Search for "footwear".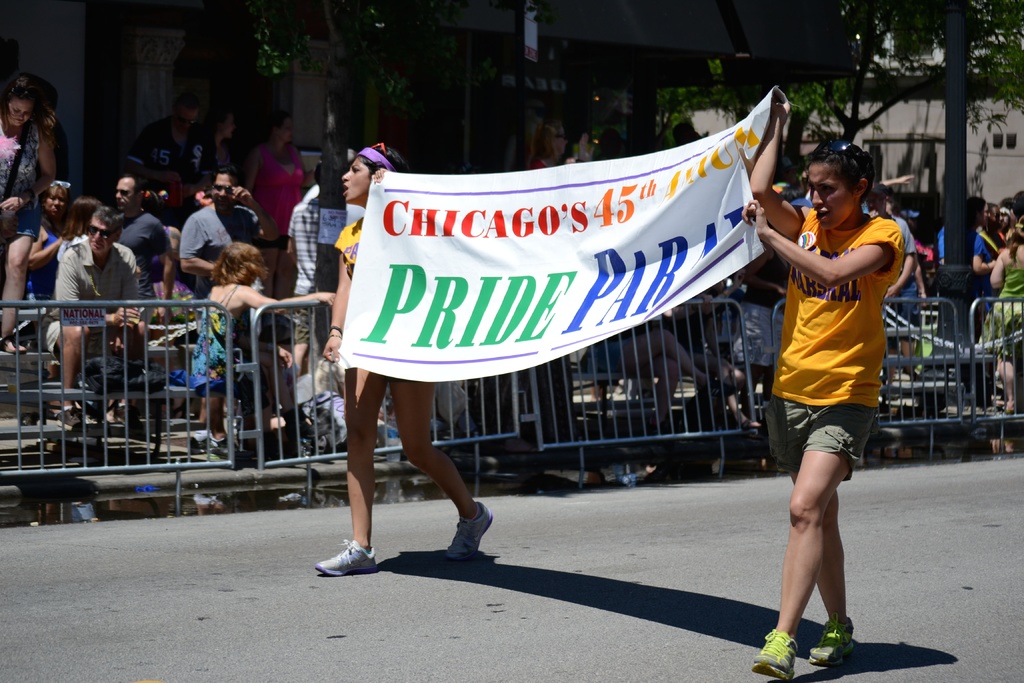
Found at {"left": 998, "top": 404, "right": 1017, "bottom": 415}.
